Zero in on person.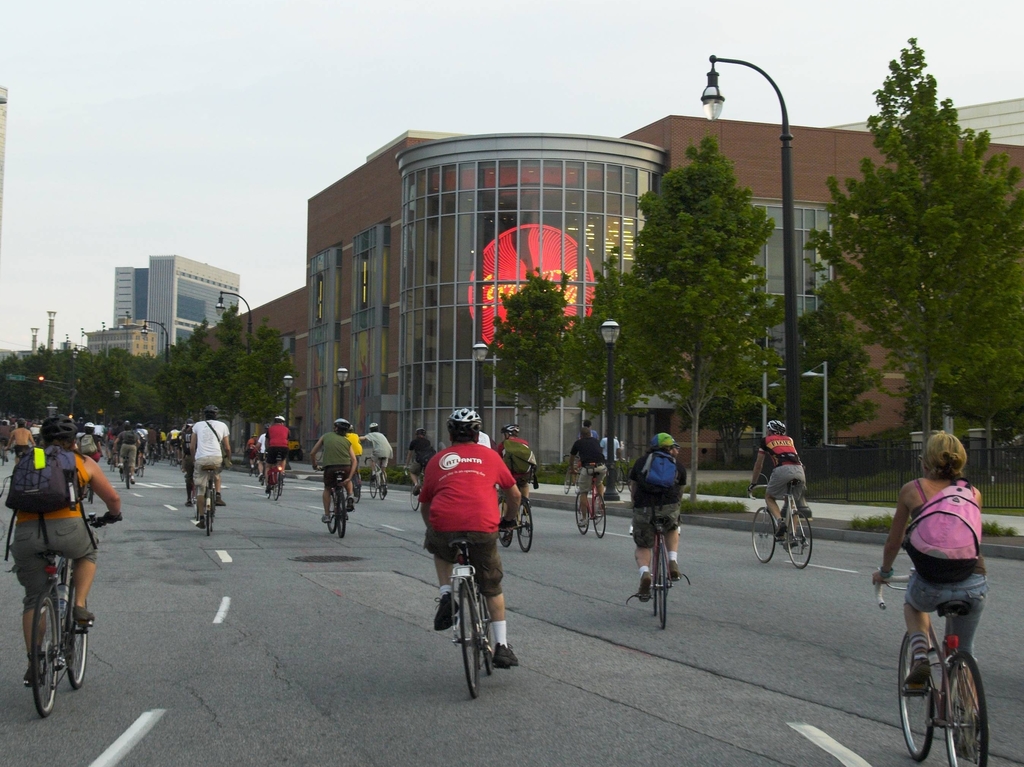
Zeroed in: Rect(417, 408, 521, 682).
